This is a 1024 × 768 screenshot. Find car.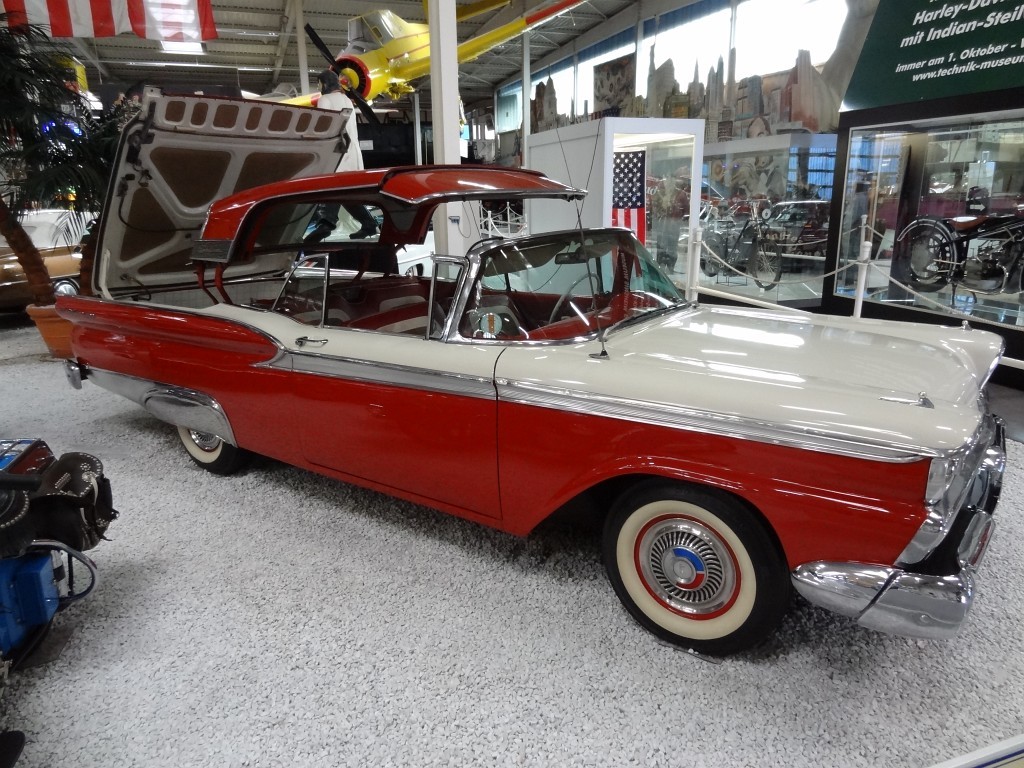
Bounding box: locate(1, 167, 1023, 668).
